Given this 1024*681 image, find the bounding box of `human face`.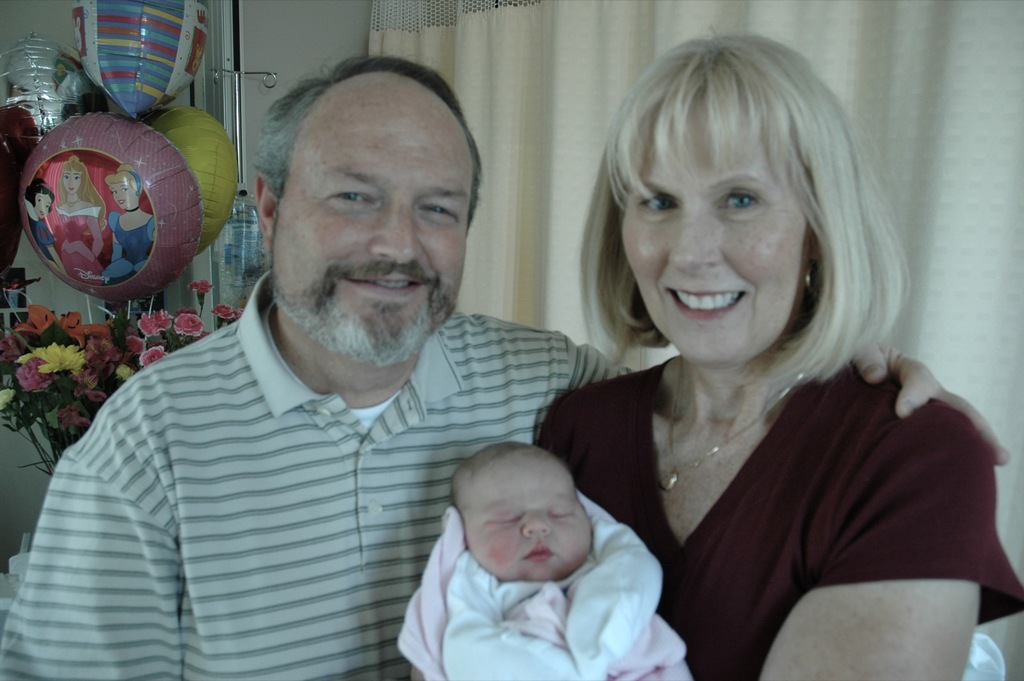
[464,463,594,586].
